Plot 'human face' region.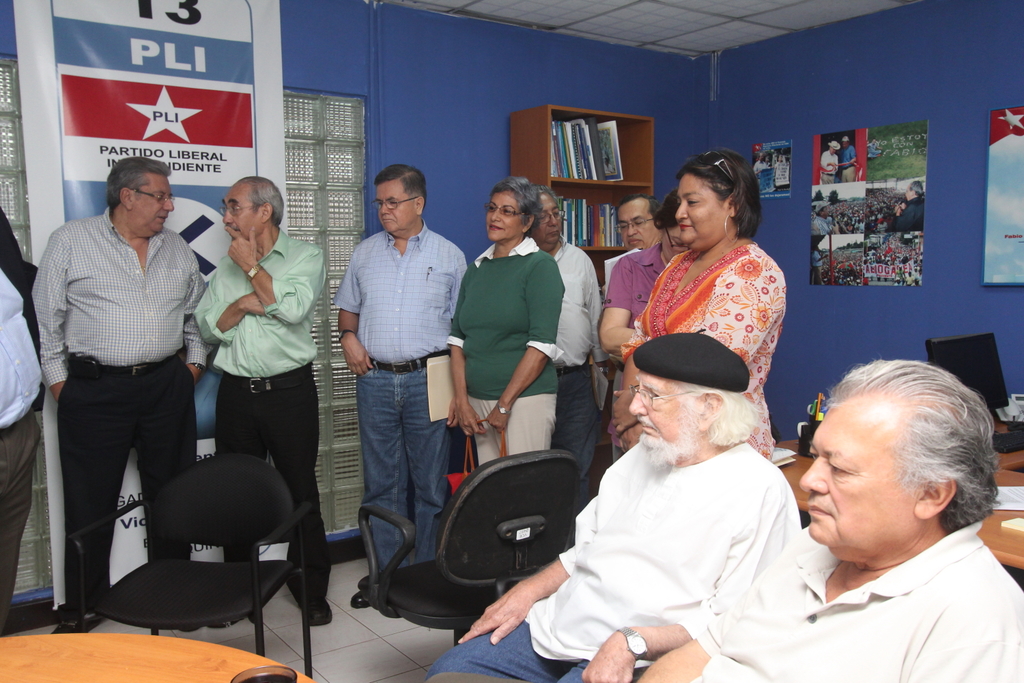
Plotted at bbox=(616, 209, 654, 251).
